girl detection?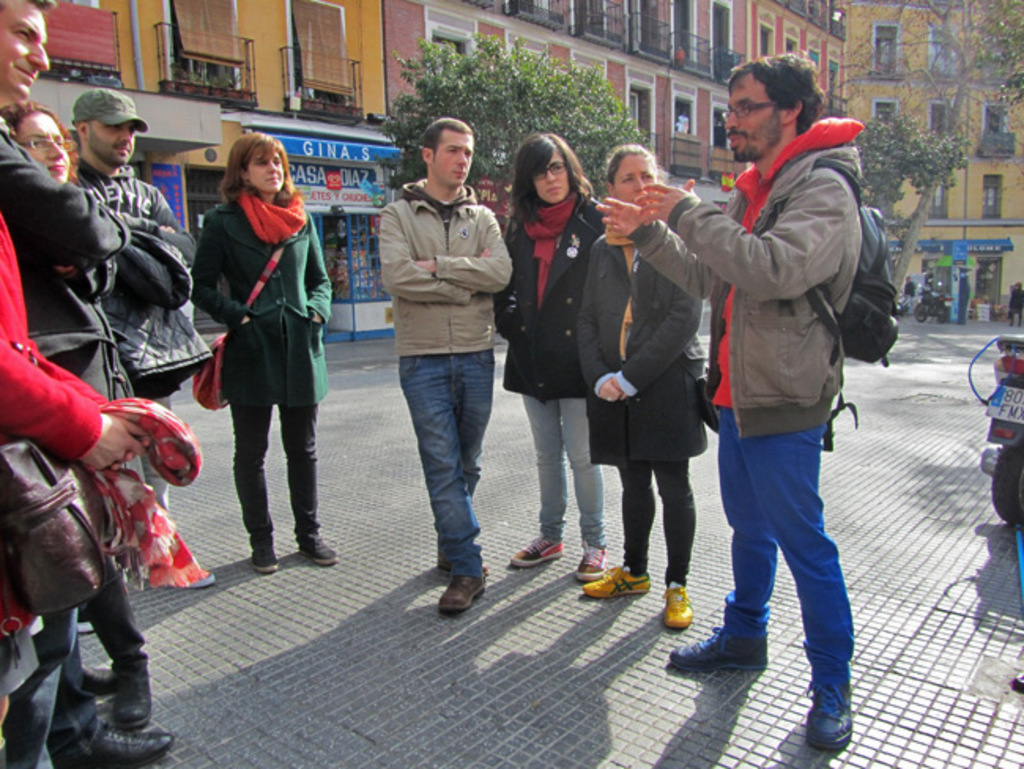
box=[189, 134, 340, 580]
